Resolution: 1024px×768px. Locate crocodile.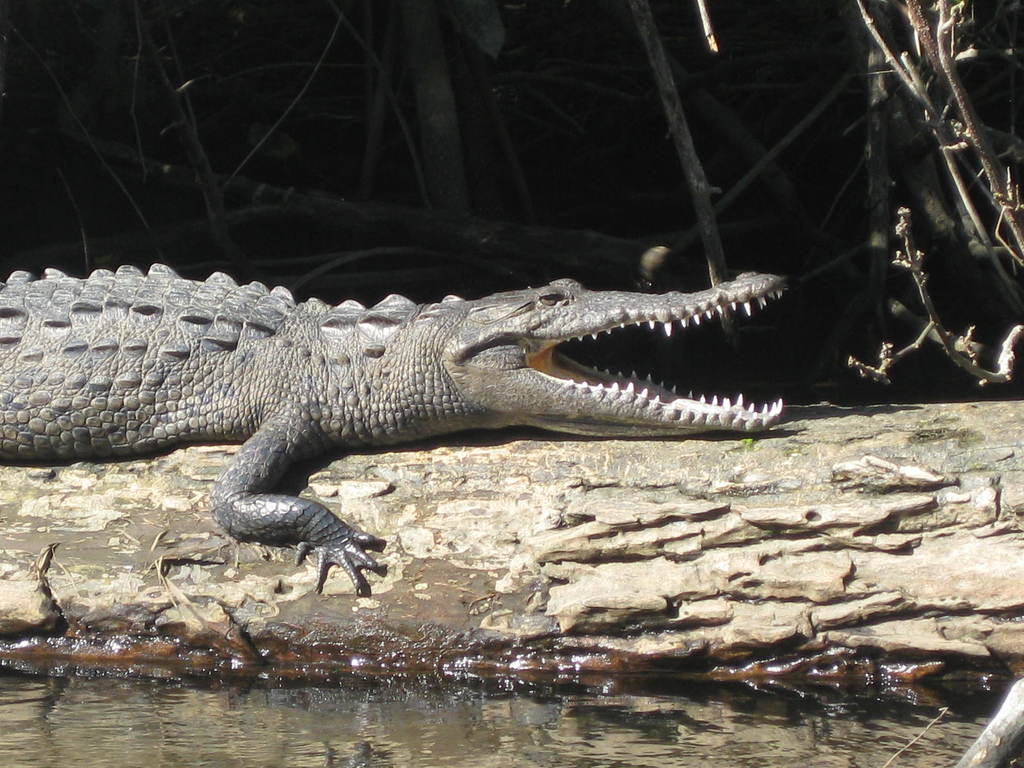
left=0, top=262, right=785, bottom=593.
